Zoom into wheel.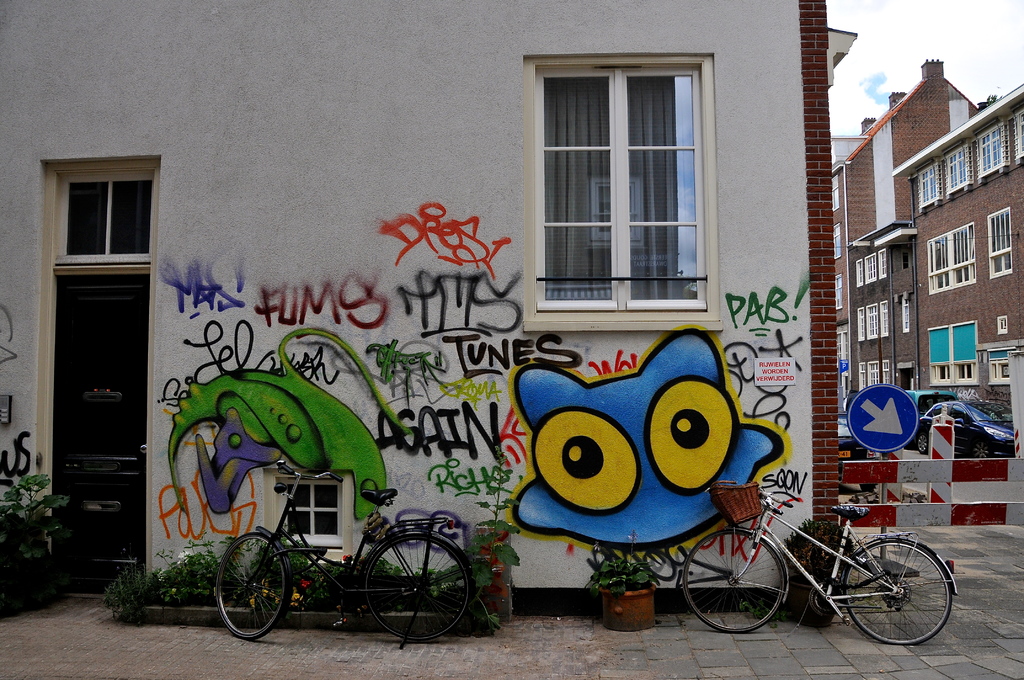
Zoom target: Rect(351, 529, 481, 650).
